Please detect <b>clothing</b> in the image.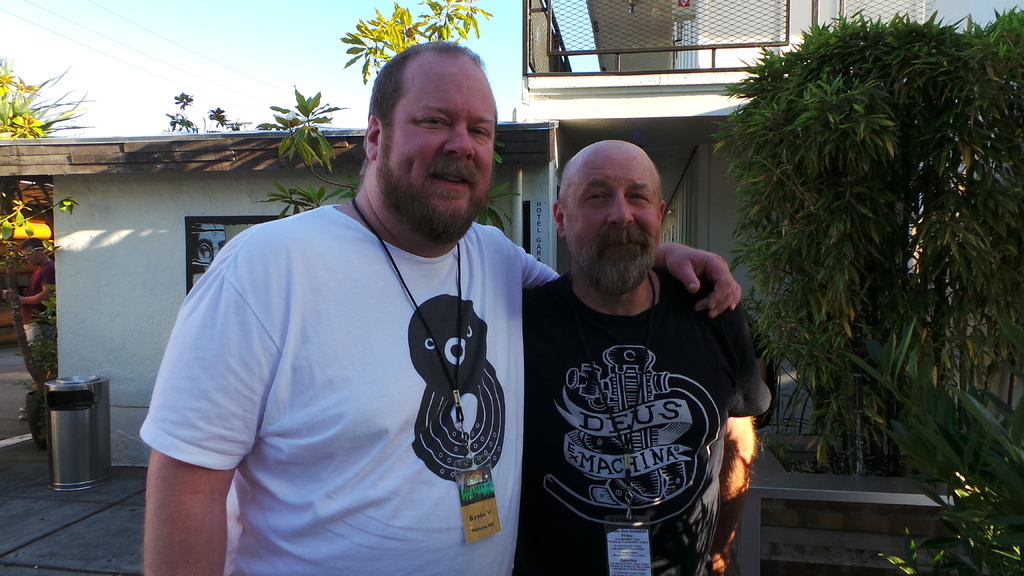
l=527, t=282, r=783, b=575.
